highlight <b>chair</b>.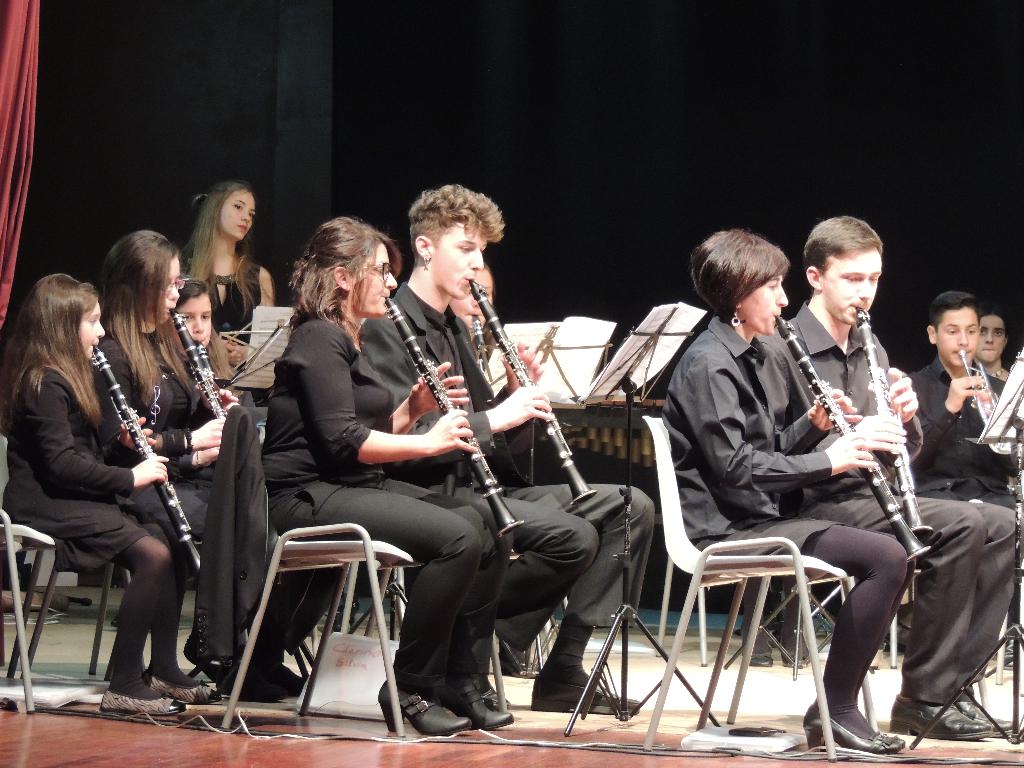
Highlighted region: 230 483 401 742.
